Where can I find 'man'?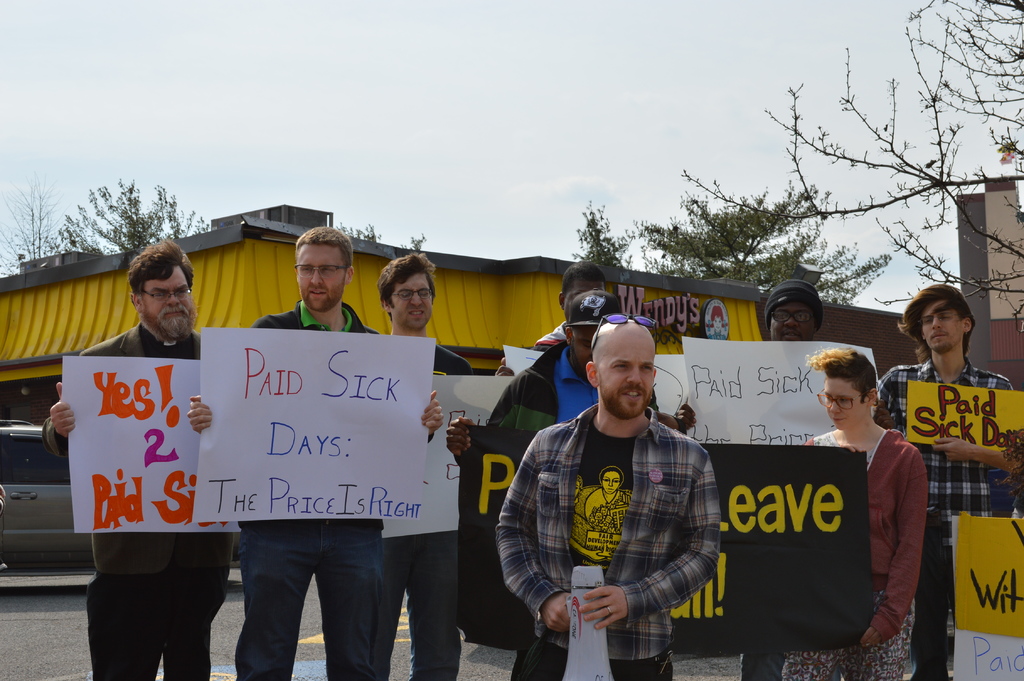
You can find it at <box>675,276,904,432</box>.
